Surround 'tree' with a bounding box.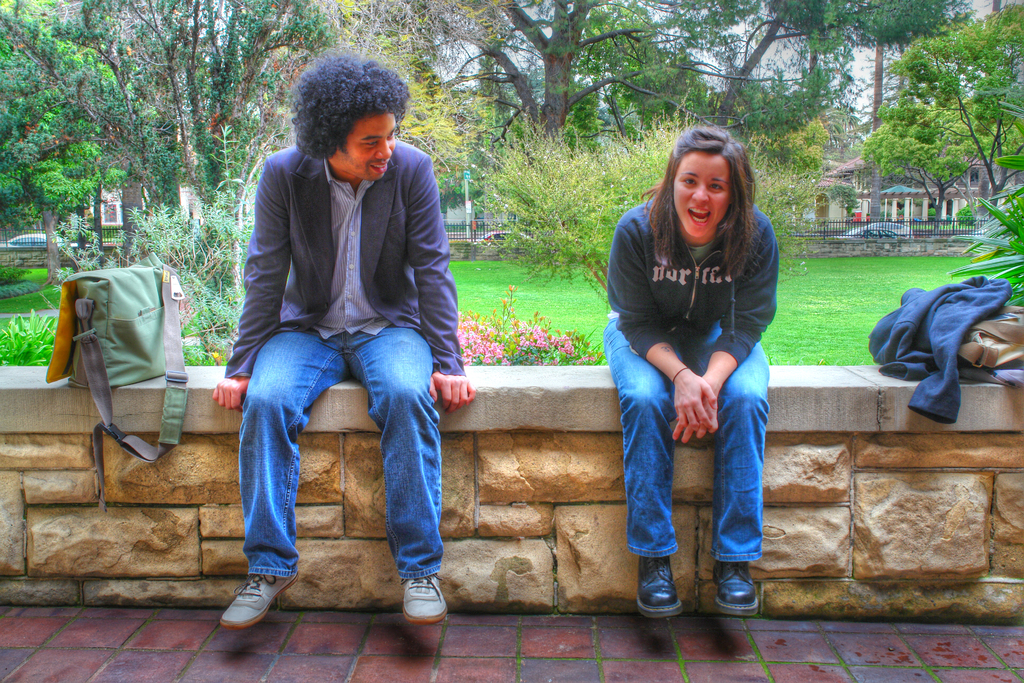
box(367, 0, 781, 194).
